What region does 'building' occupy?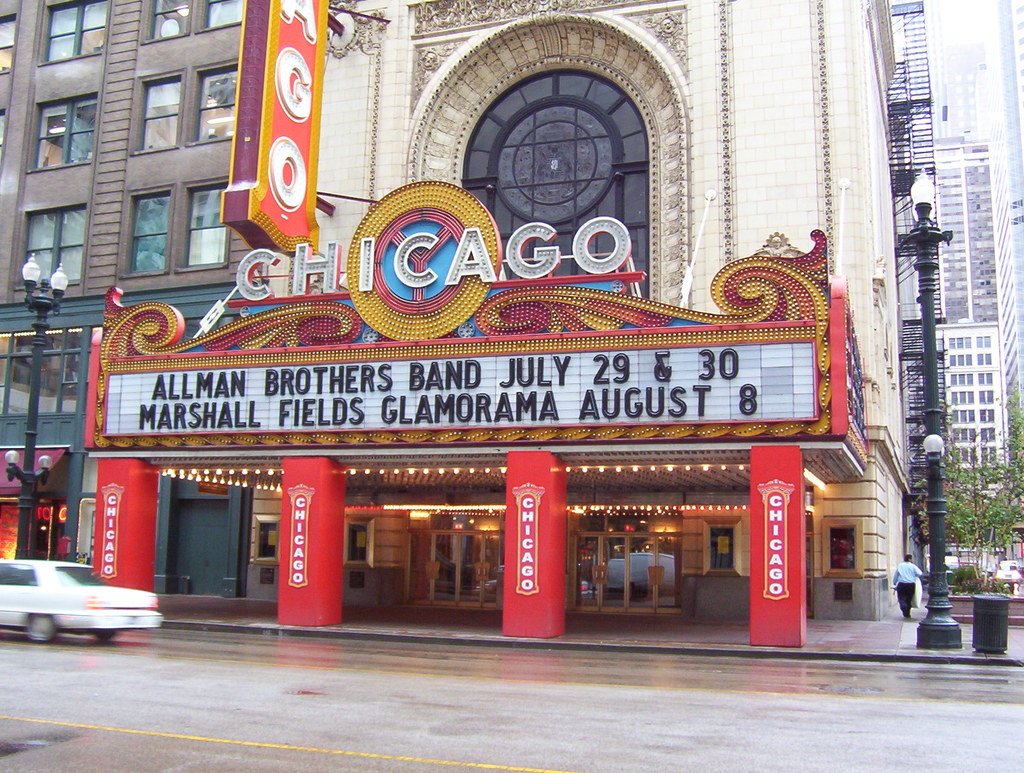
bbox=(0, 0, 902, 646).
